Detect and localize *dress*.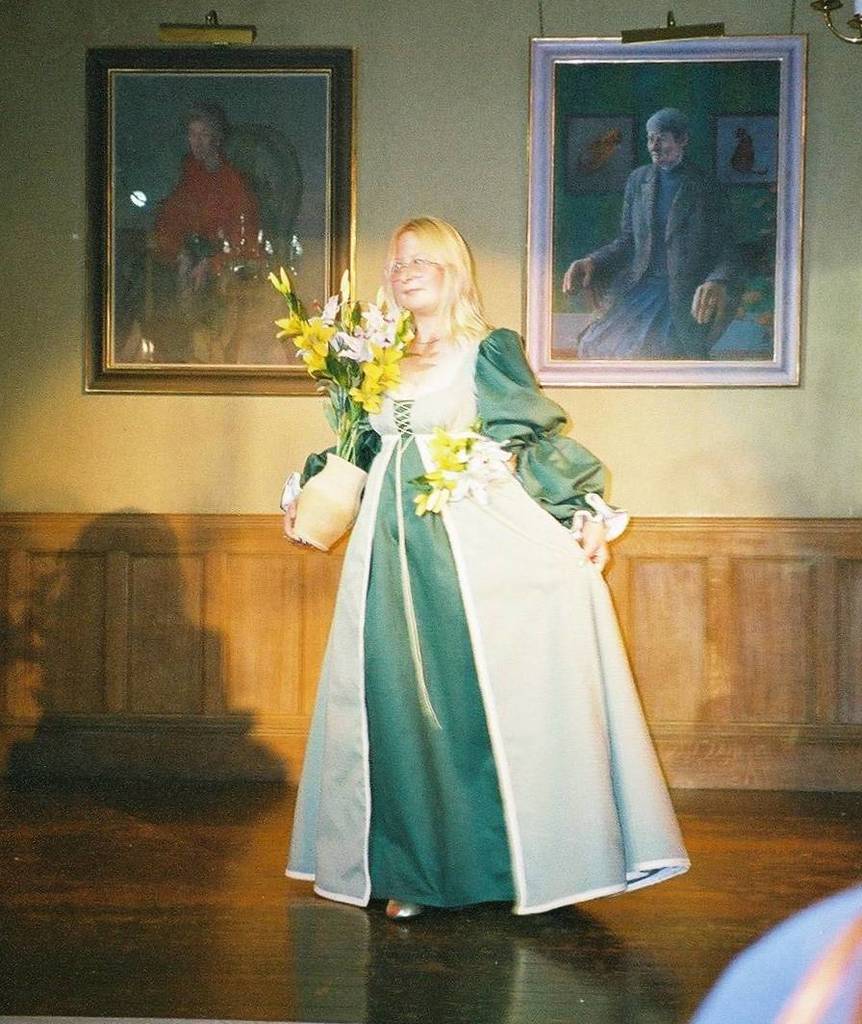
Localized at box=[275, 320, 691, 919].
